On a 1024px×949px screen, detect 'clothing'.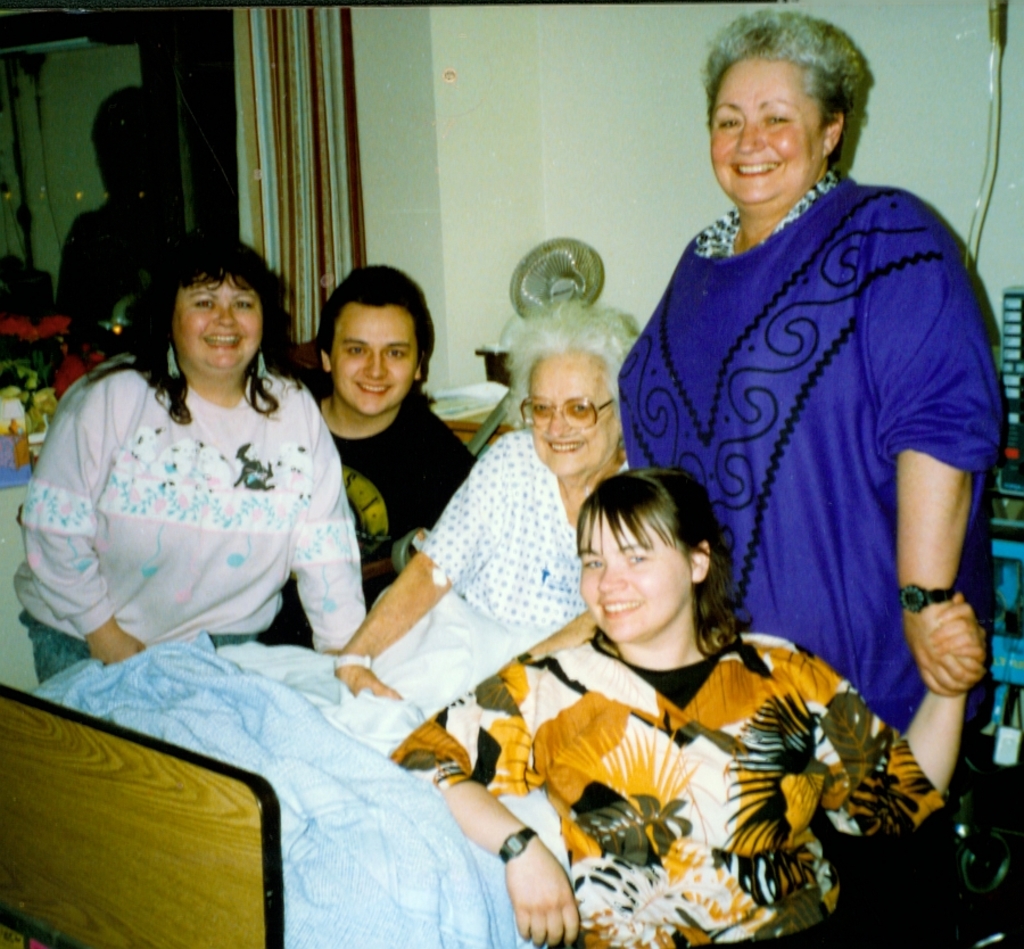
393/619/950/948.
